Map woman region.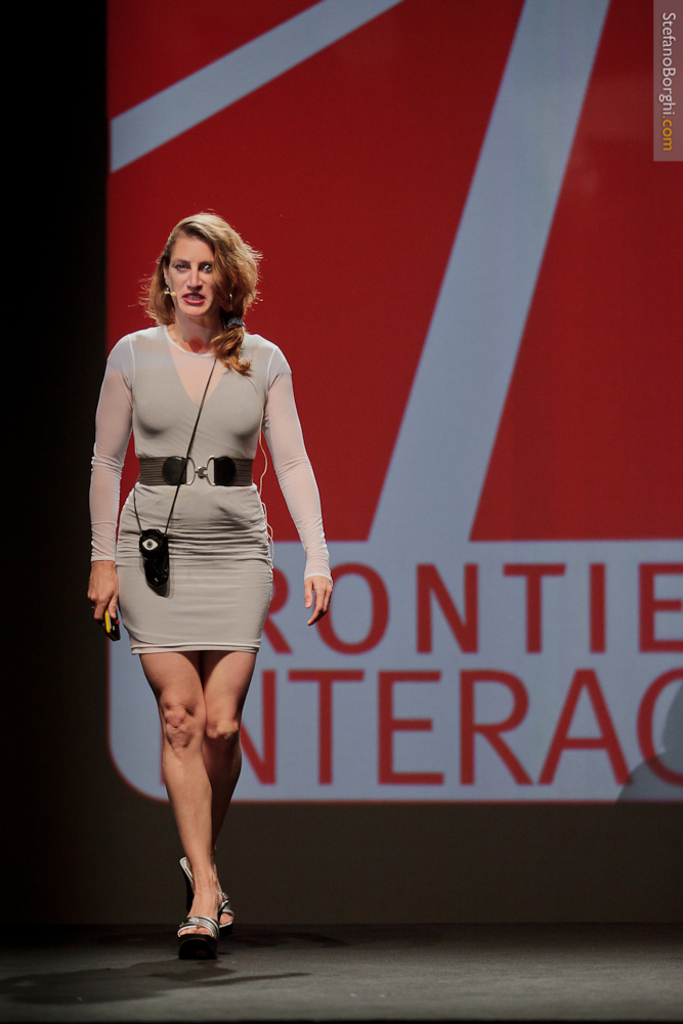
Mapped to bbox(86, 179, 303, 944).
